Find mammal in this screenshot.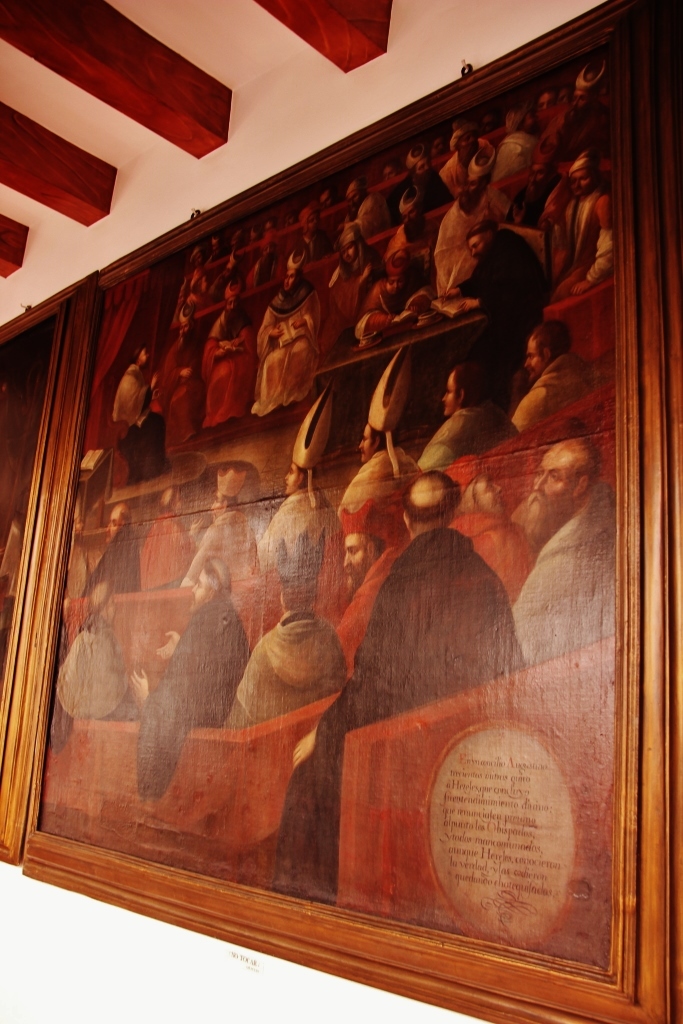
The bounding box for mammal is left=497, top=440, right=612, bottom=667.
